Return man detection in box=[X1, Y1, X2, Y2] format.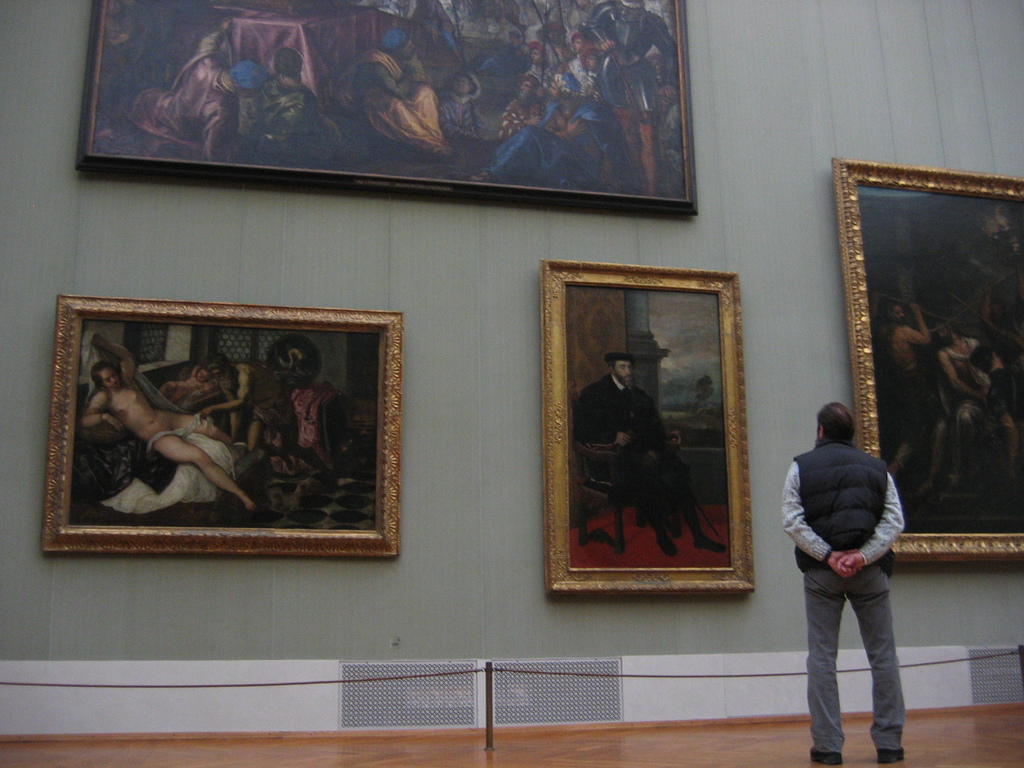
box=[201, 351, 301, 472].
